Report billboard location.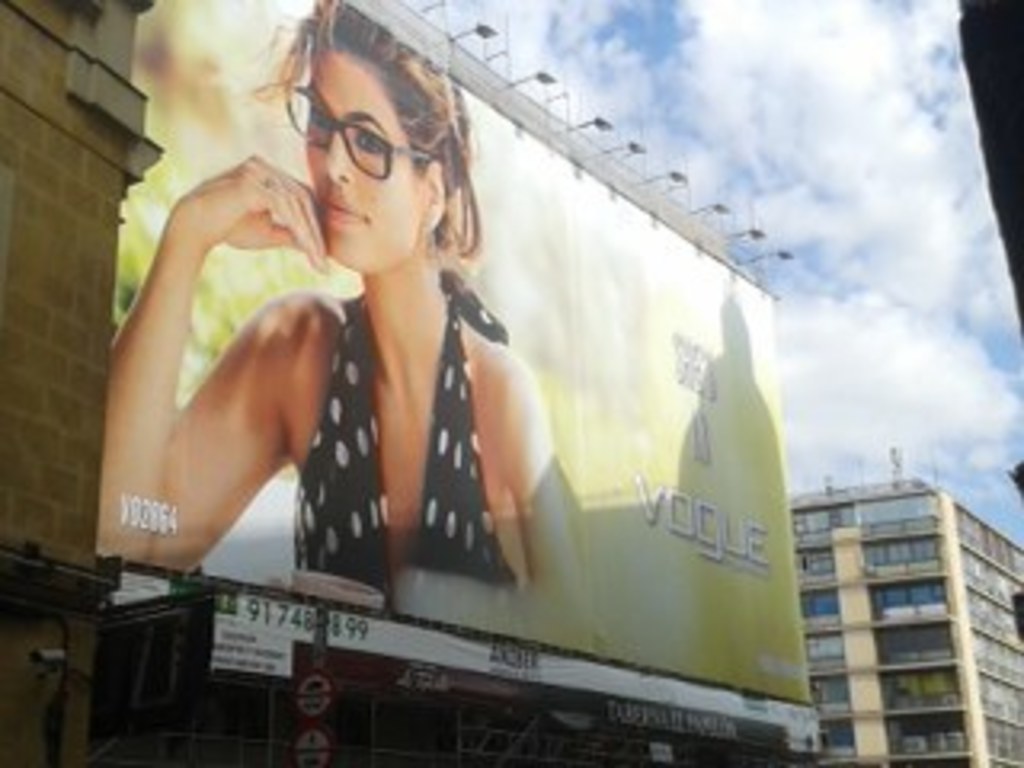
Report: {"left": 102, "top": 0, "right": 813, "bottom": 704}.
